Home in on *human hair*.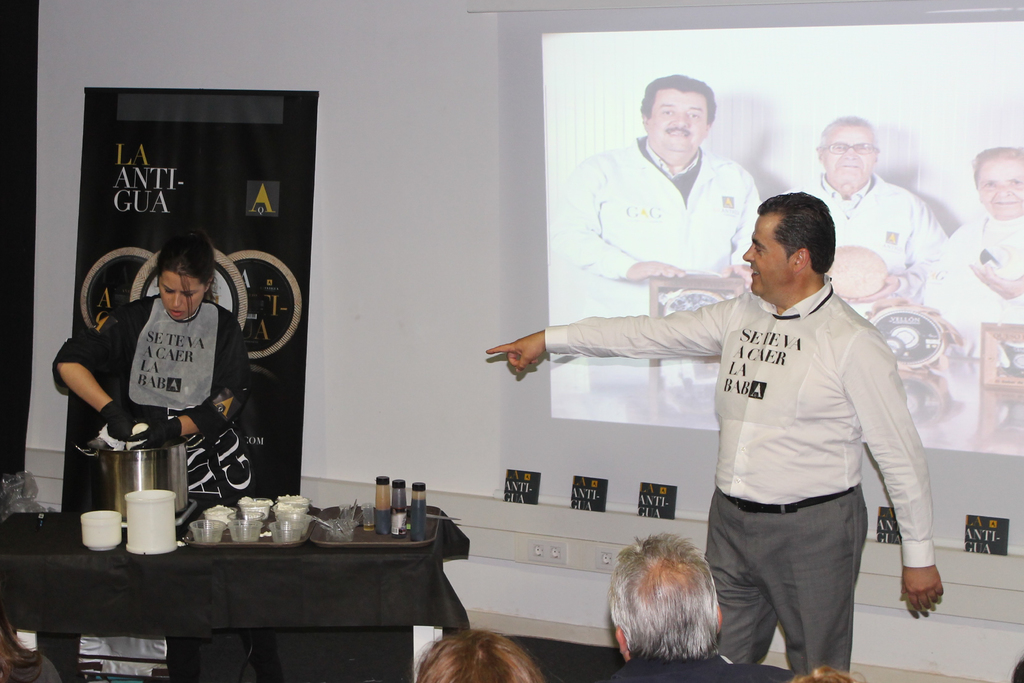
Homed in at x1=819, y1=113, x2=877, y2=148.
